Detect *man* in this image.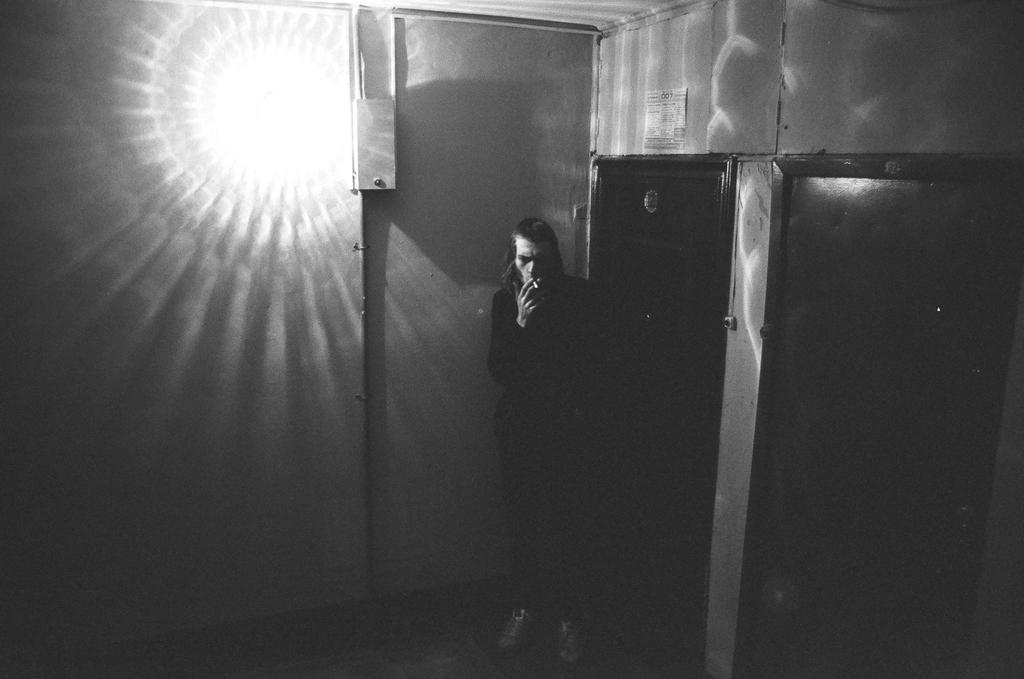
Detection: 465,180,637,598.
